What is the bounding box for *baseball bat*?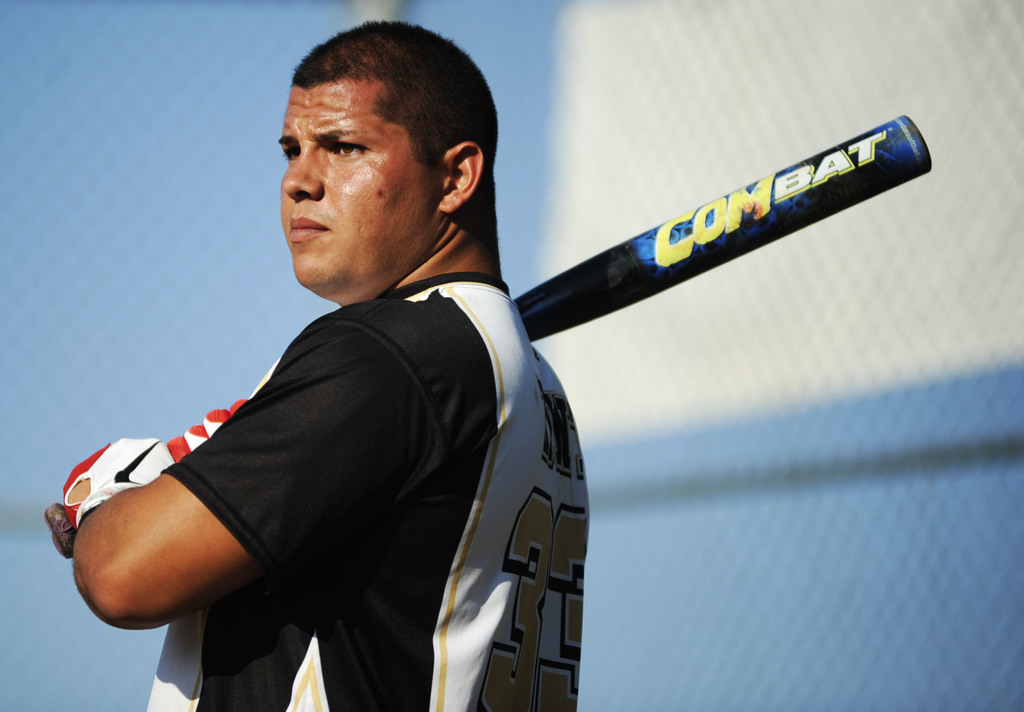
[40, 113, 934, 555].
